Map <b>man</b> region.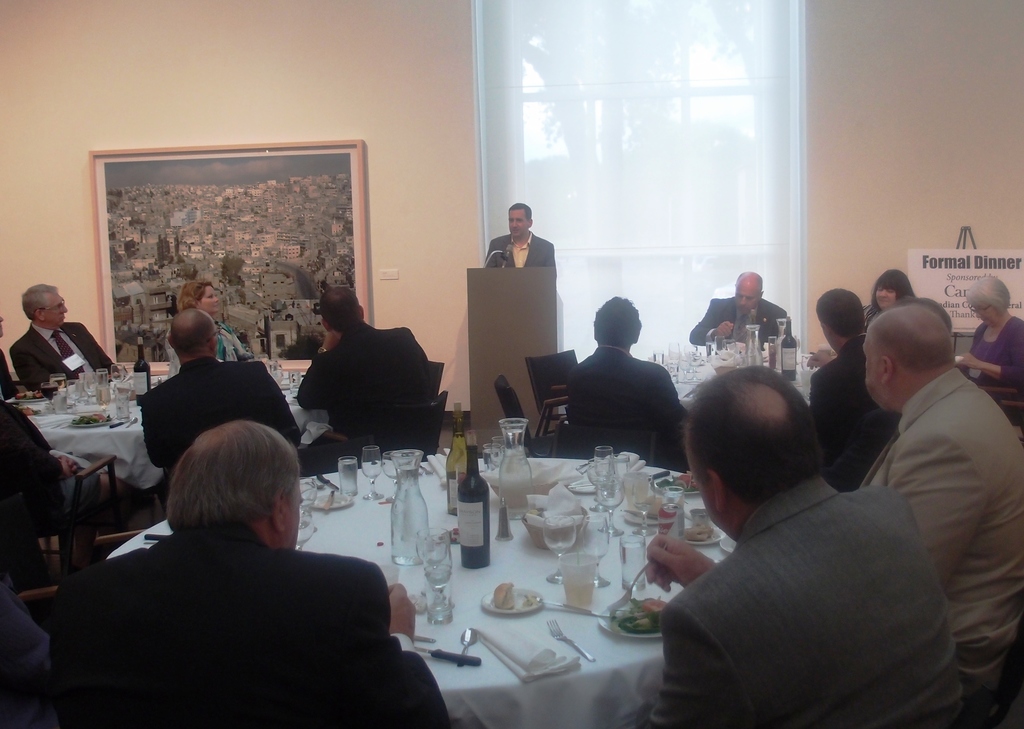
Mapped to bbox=(484, 201, 556, 266).
